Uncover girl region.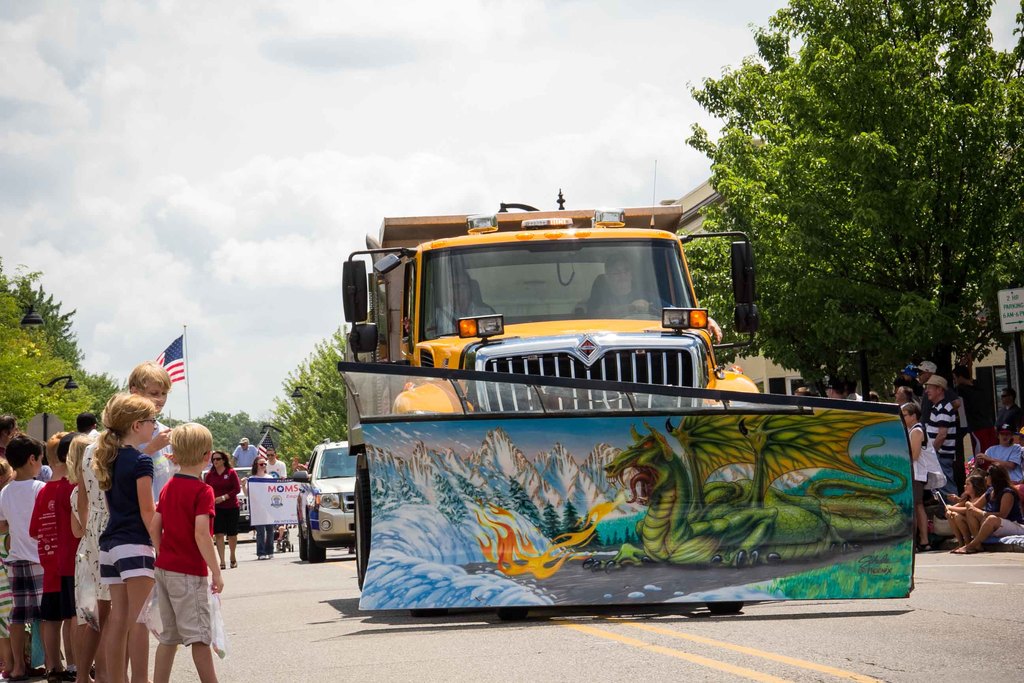
Uncovered: [90, 390, 161, 682].
